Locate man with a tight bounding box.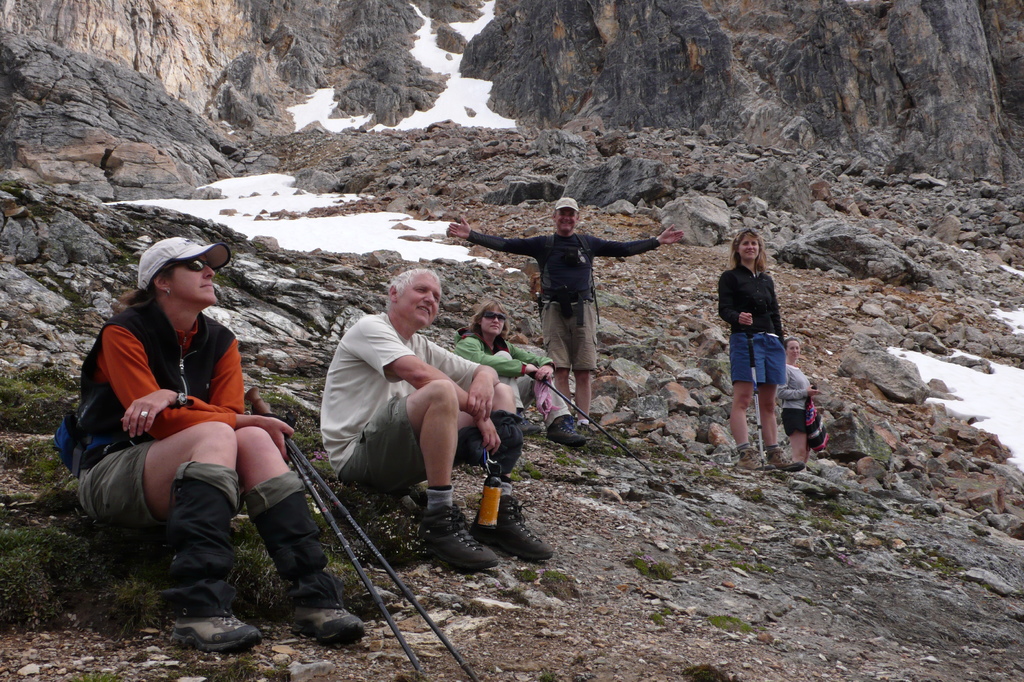
(x1=317, y1=266, x2=554, y2=573).
